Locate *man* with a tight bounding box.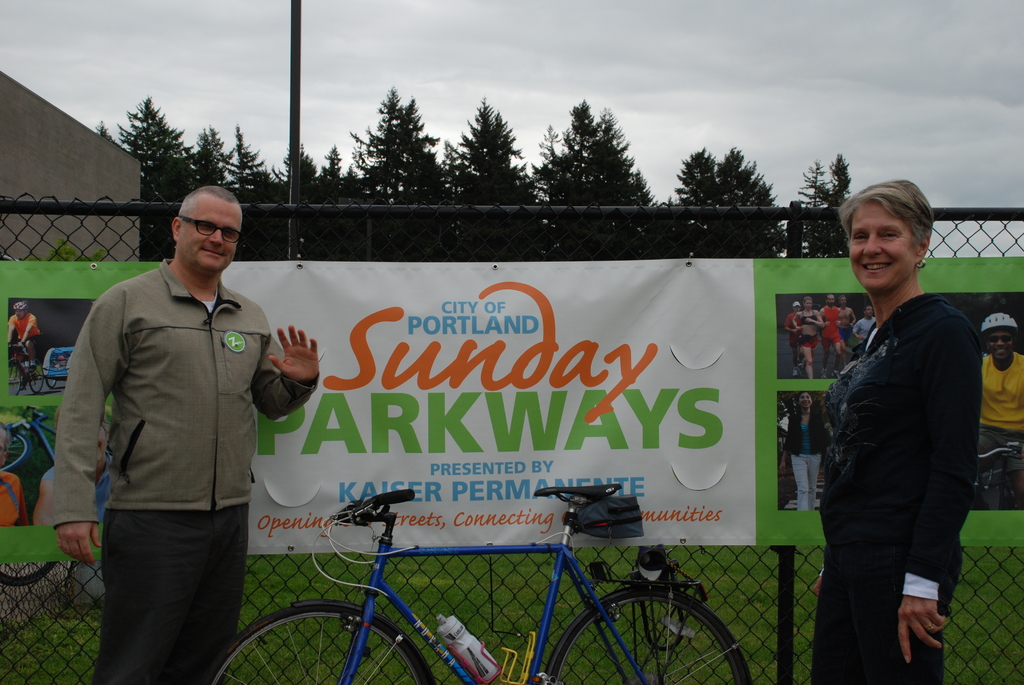
(65,161,296,656).
